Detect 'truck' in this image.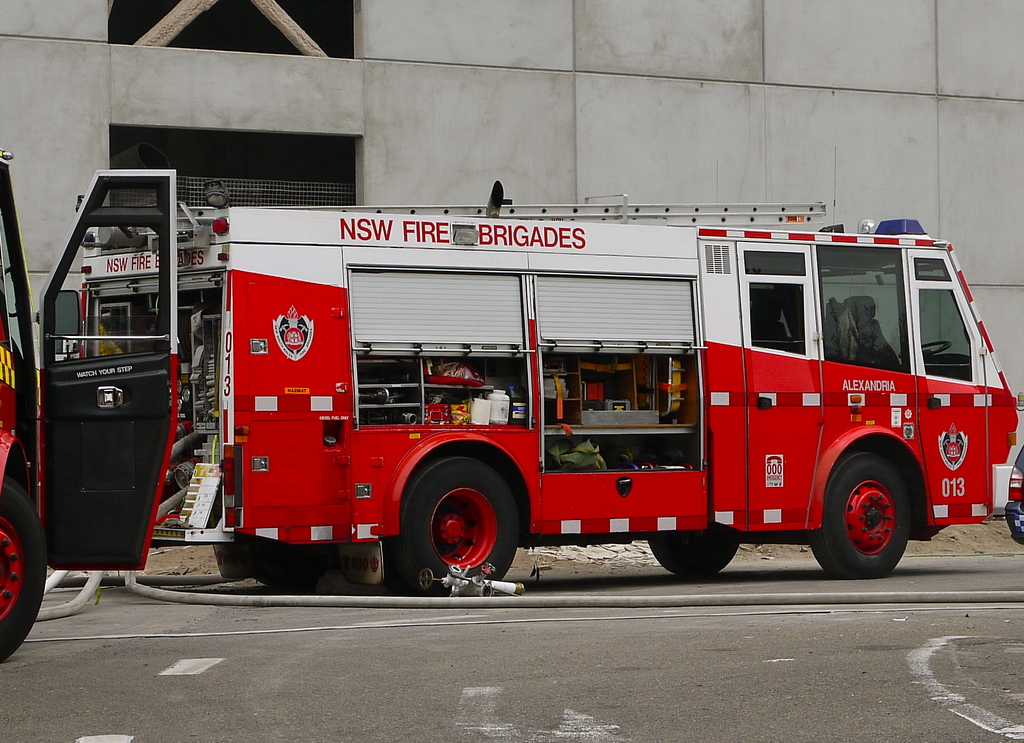
Detection: BBox(0, 156, 175, 660).
